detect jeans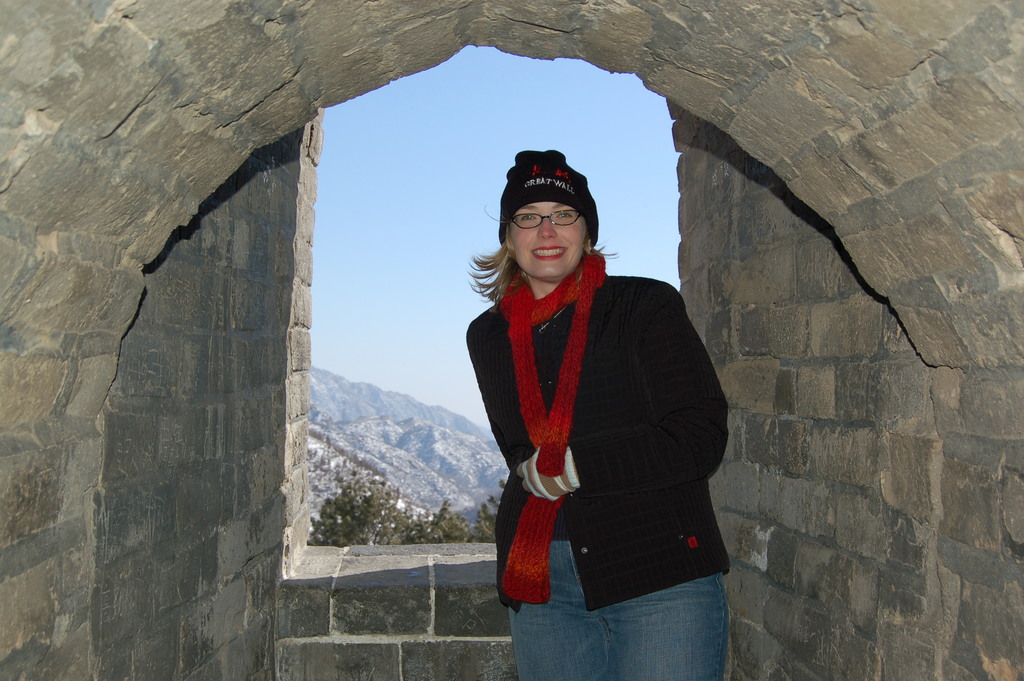
select_region(503, 560, 737, 680)
